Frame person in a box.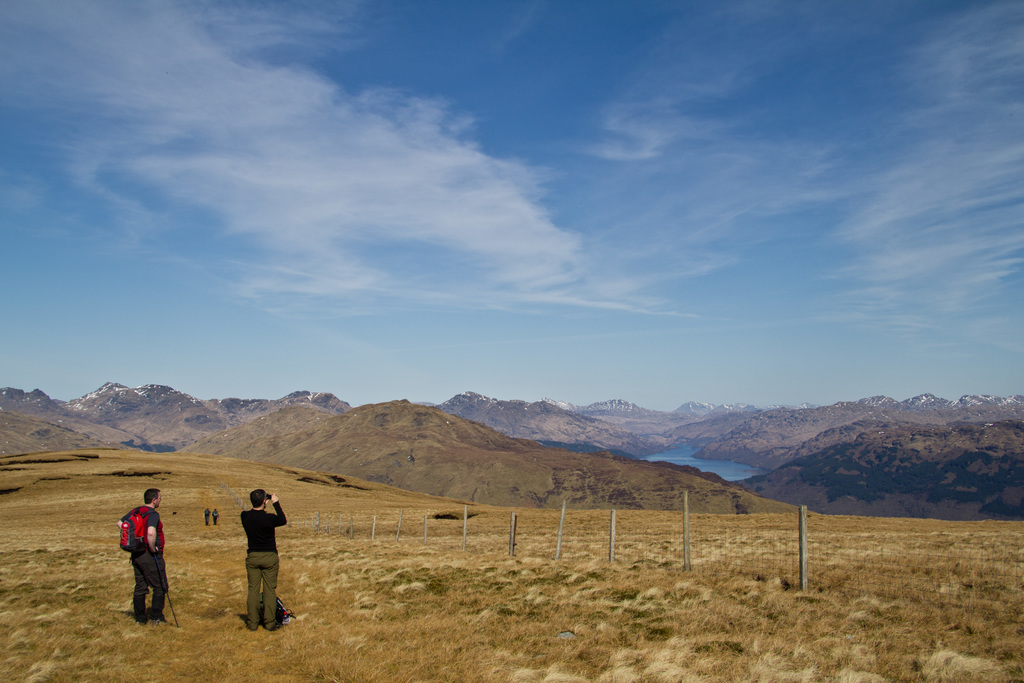
[116,497,168,638].
